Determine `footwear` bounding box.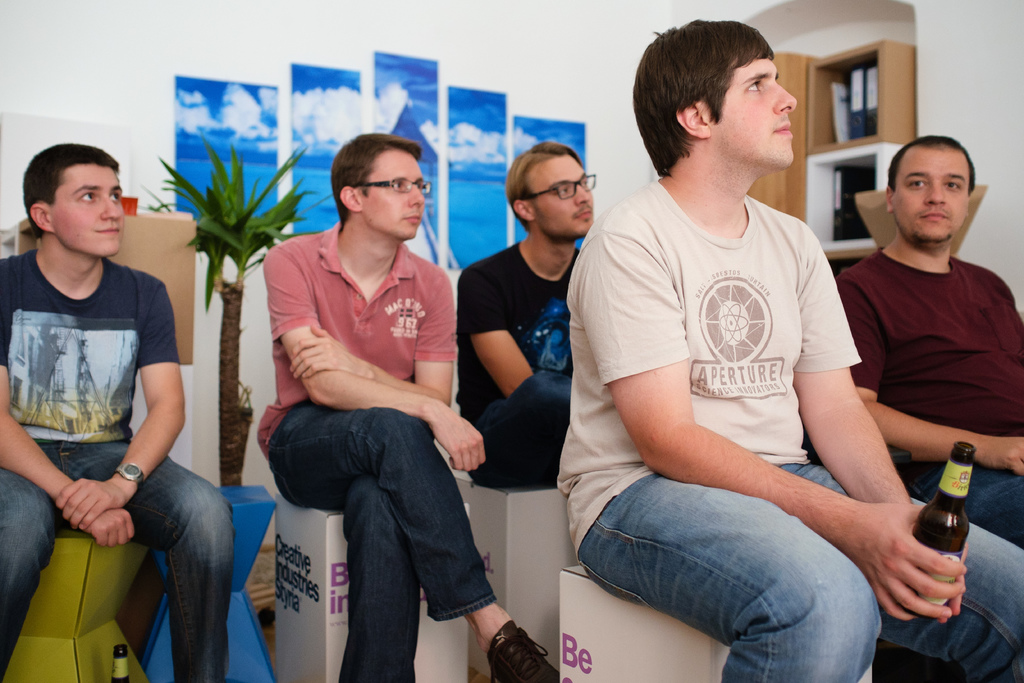
Determined: <region>486, 629, 563, 682</region>.
